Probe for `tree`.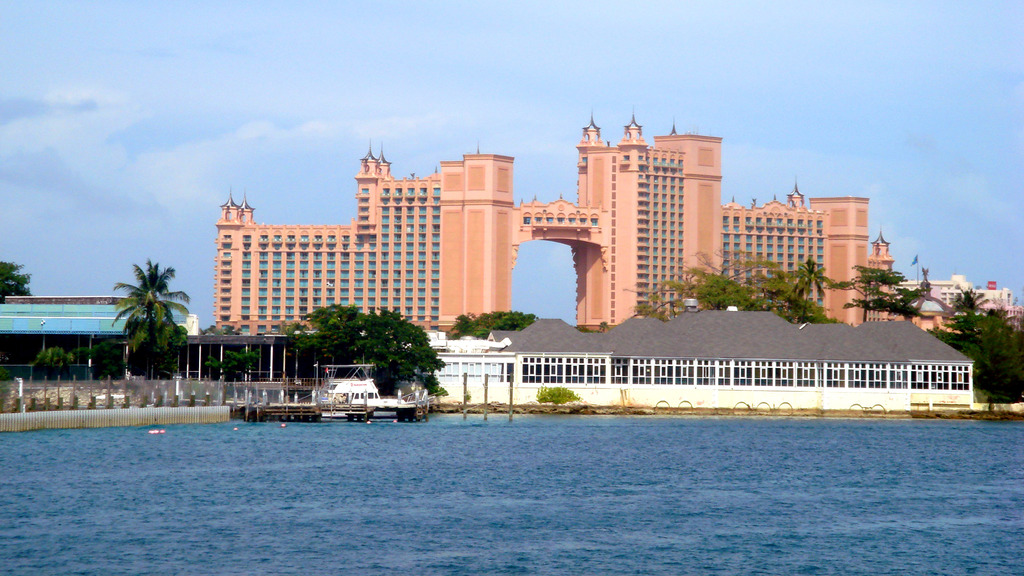
Probe result: bbox=[123, 314, 194, 387].
